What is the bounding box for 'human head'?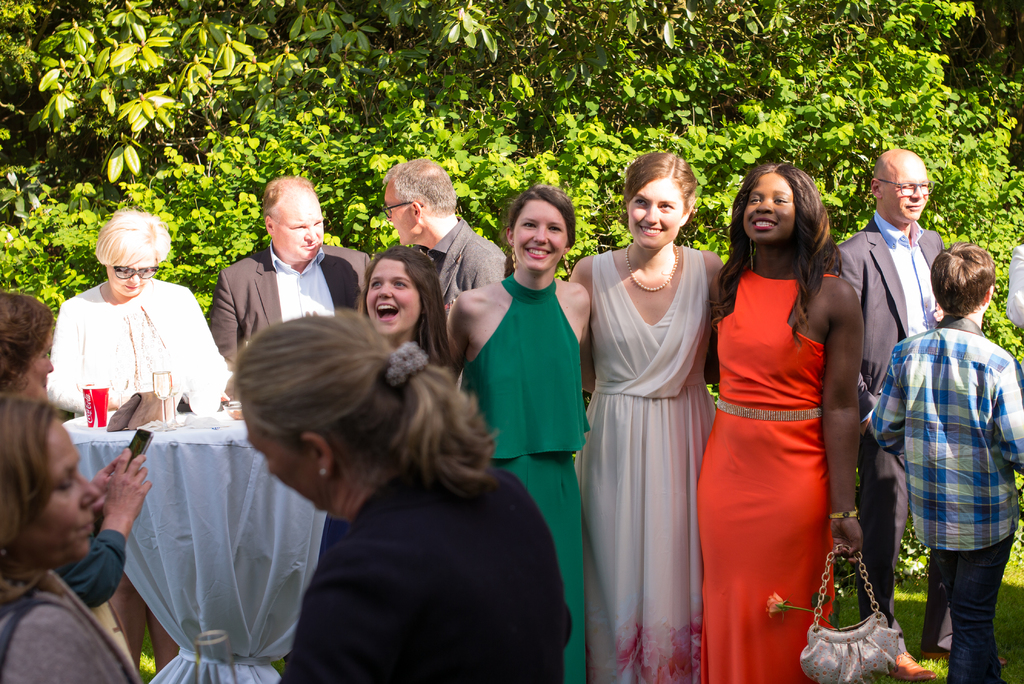
box=[261, 175, 324, 261].
